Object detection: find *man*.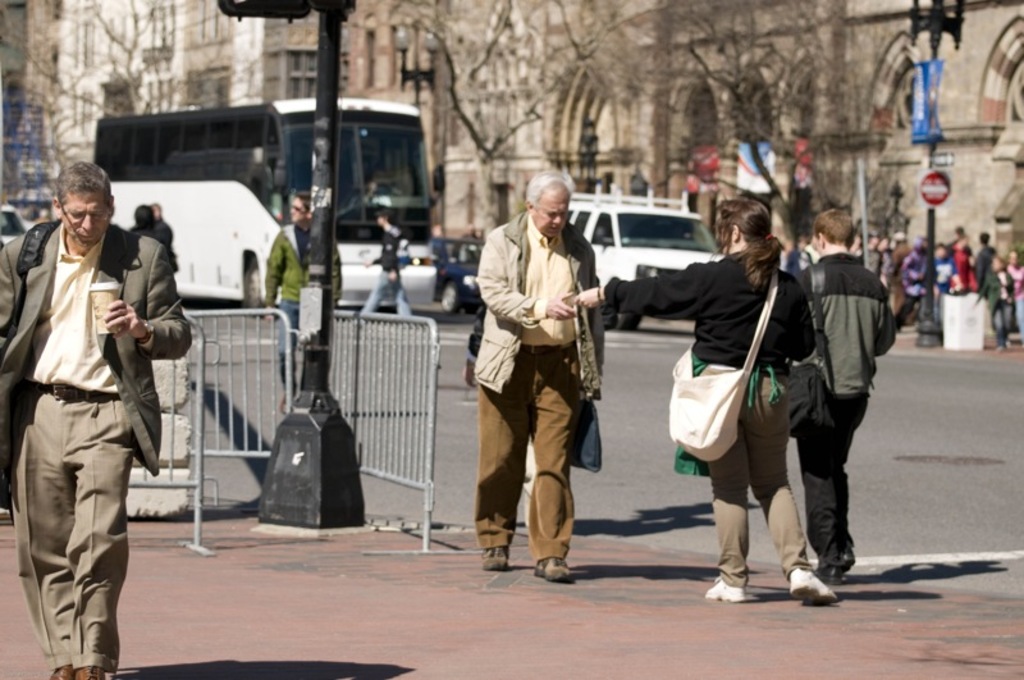
358/205/406/328.
